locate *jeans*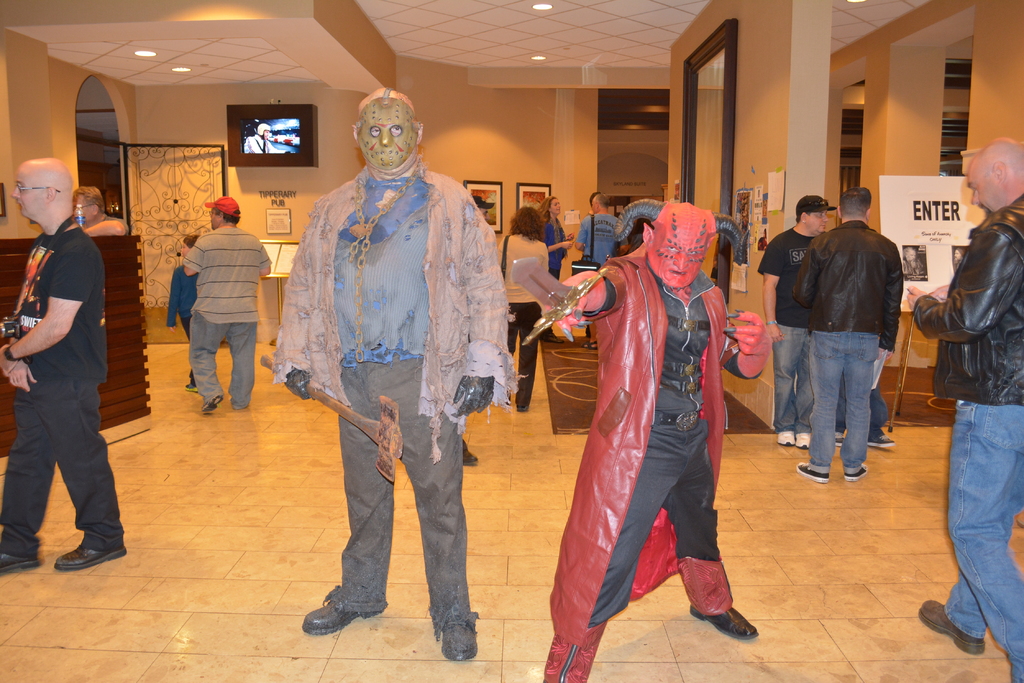
region(938, 371, 1023, 667)
